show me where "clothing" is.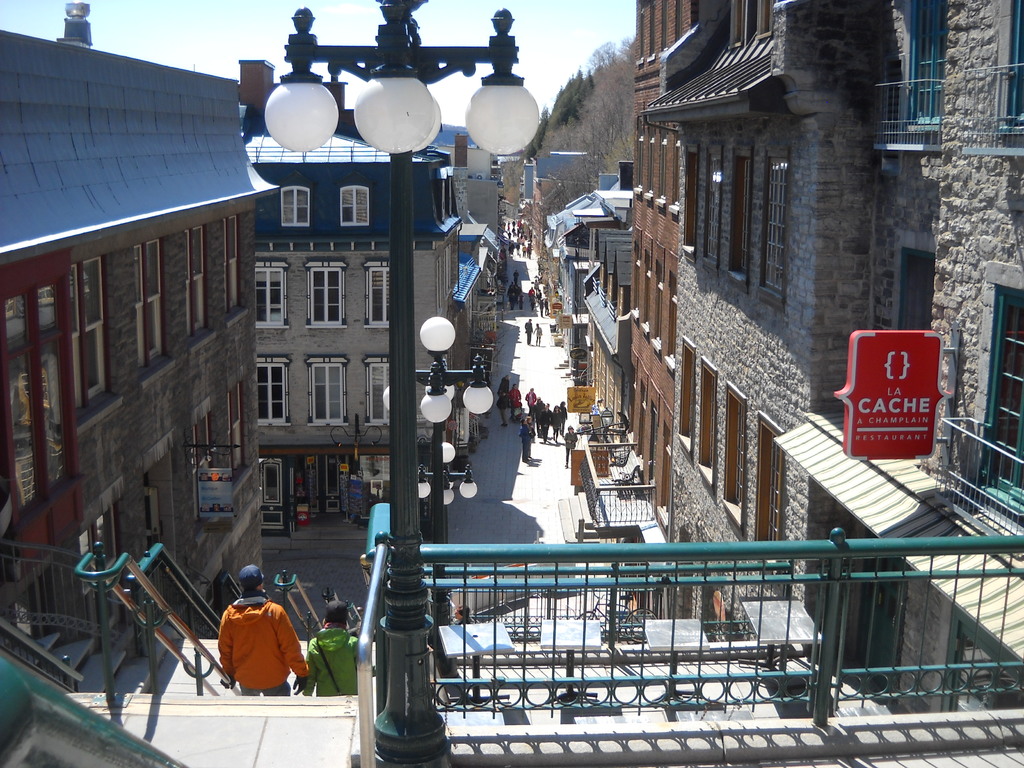
"clothing" is at (529, 298, 534, 308).
